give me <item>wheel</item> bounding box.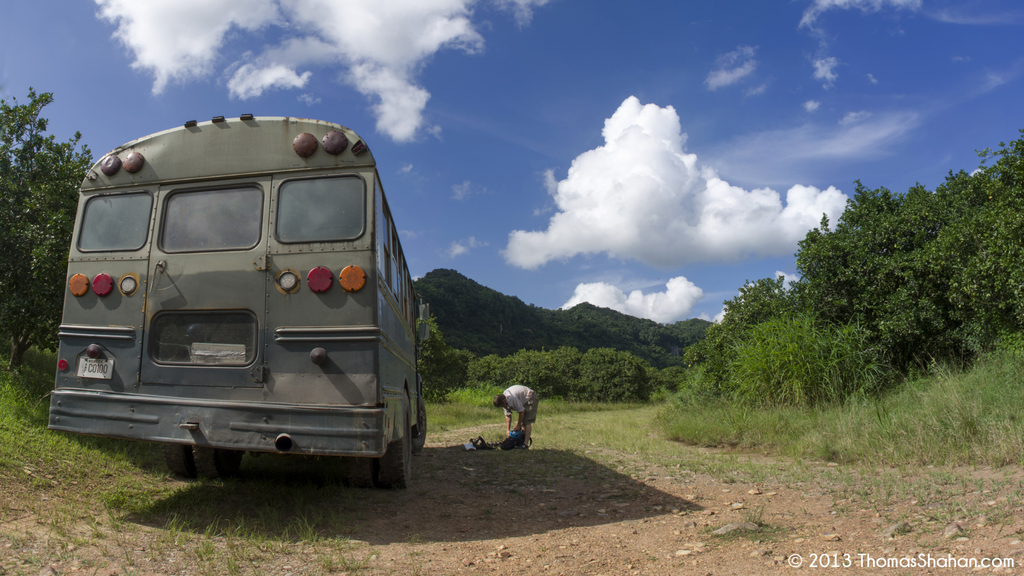
Rect(409, 392, 426, 451).
